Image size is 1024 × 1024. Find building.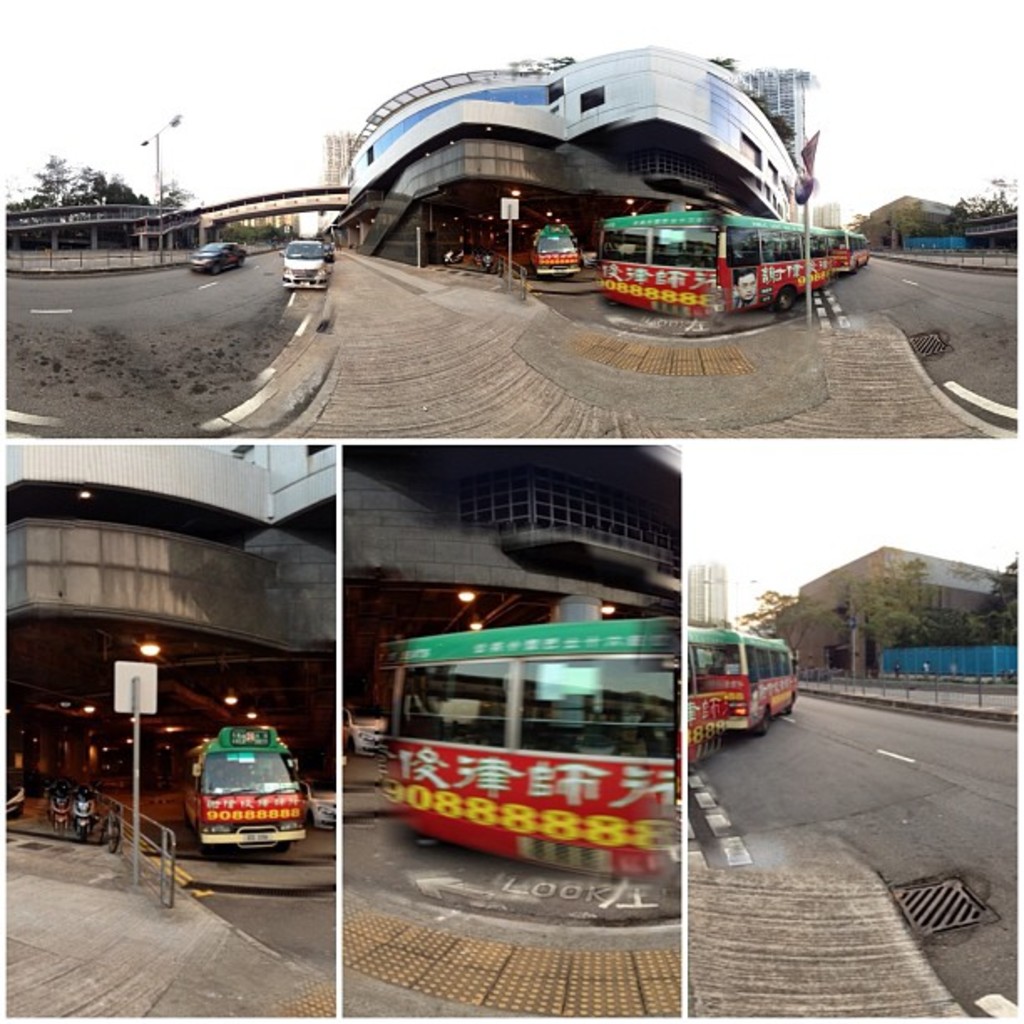
pyautogui.locateOnScreen(813, 202, 845, 231).
